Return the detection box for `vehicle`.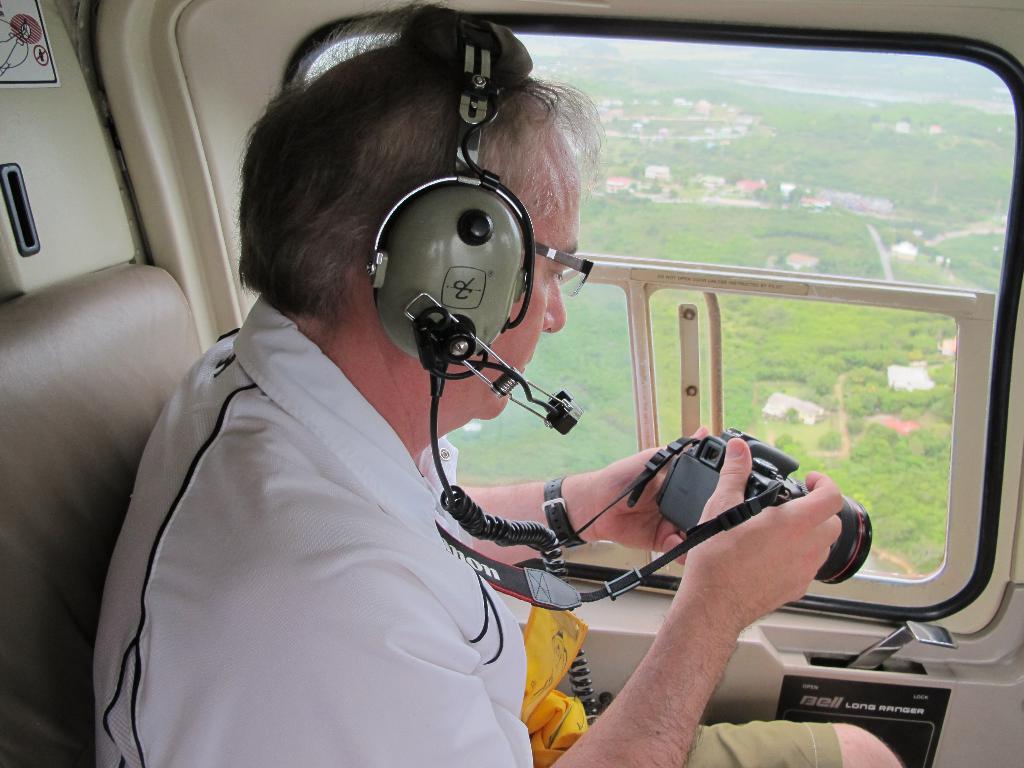
81:54:951:767.
